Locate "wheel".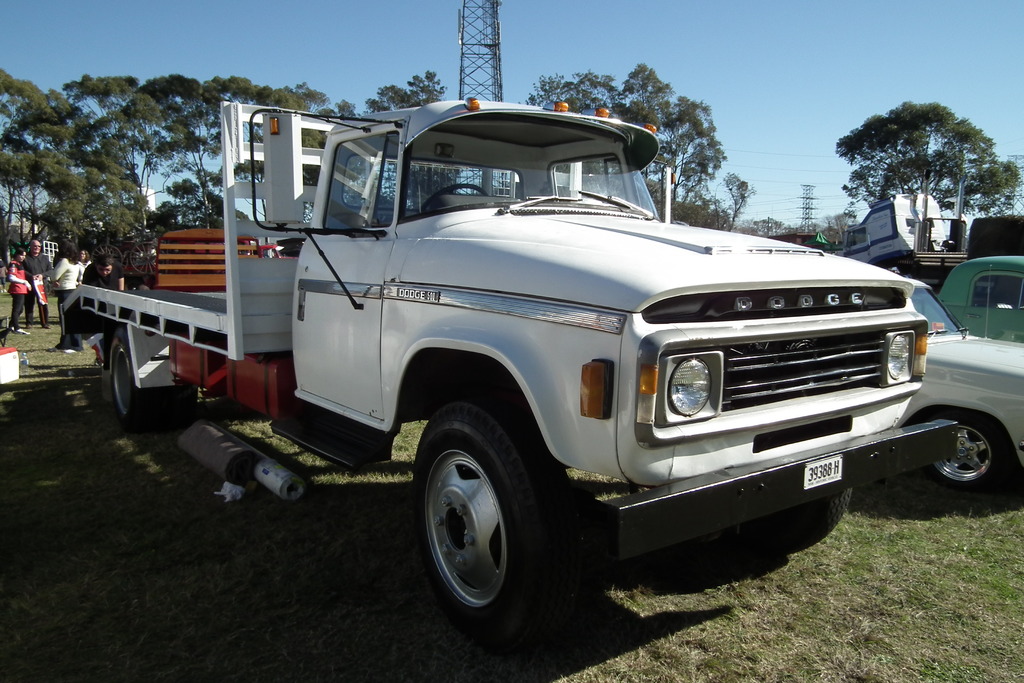
Bounding box: <box>919,409,1009,488</box>.
